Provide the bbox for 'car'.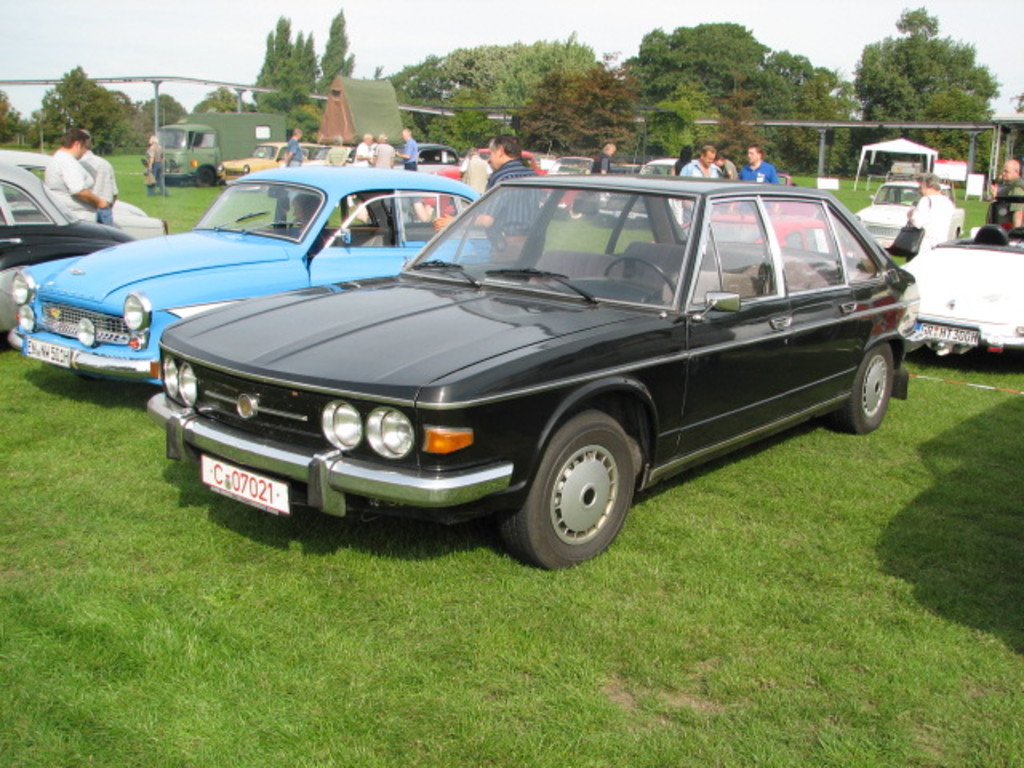
218, 146, 320, 187.
